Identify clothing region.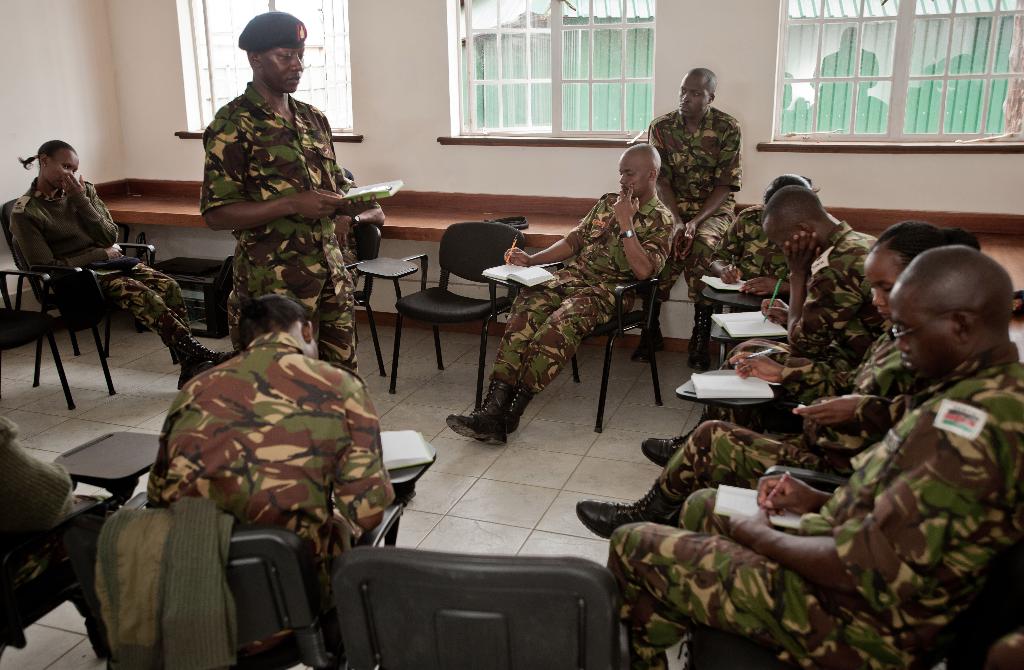
Region: BBox(8, 181, 204, 350).
